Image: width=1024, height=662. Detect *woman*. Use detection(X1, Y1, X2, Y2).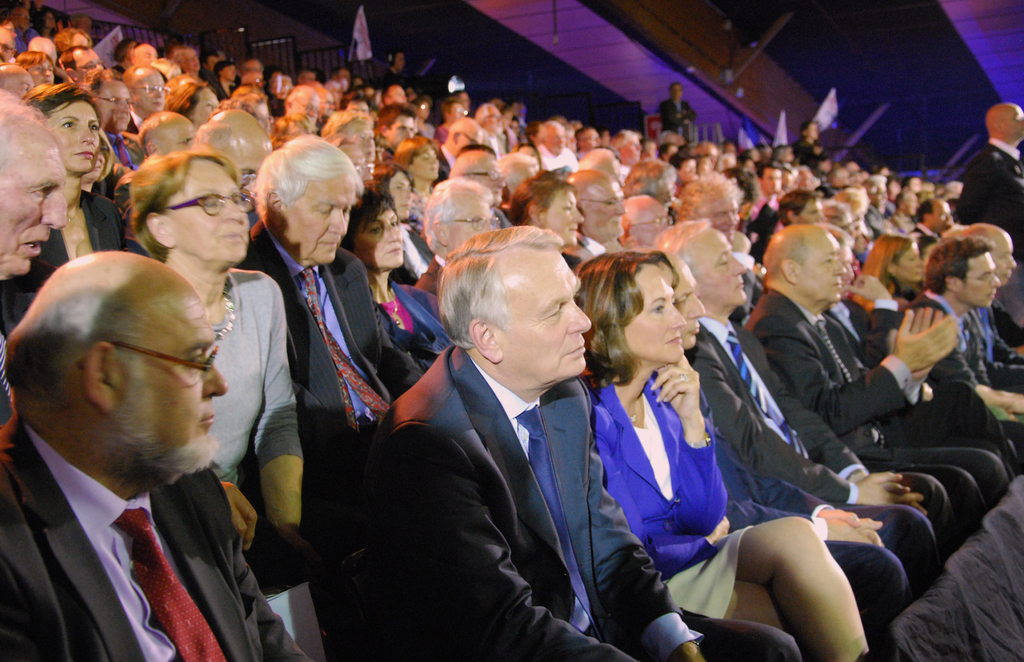
detection(168, 81, 218, 135).
